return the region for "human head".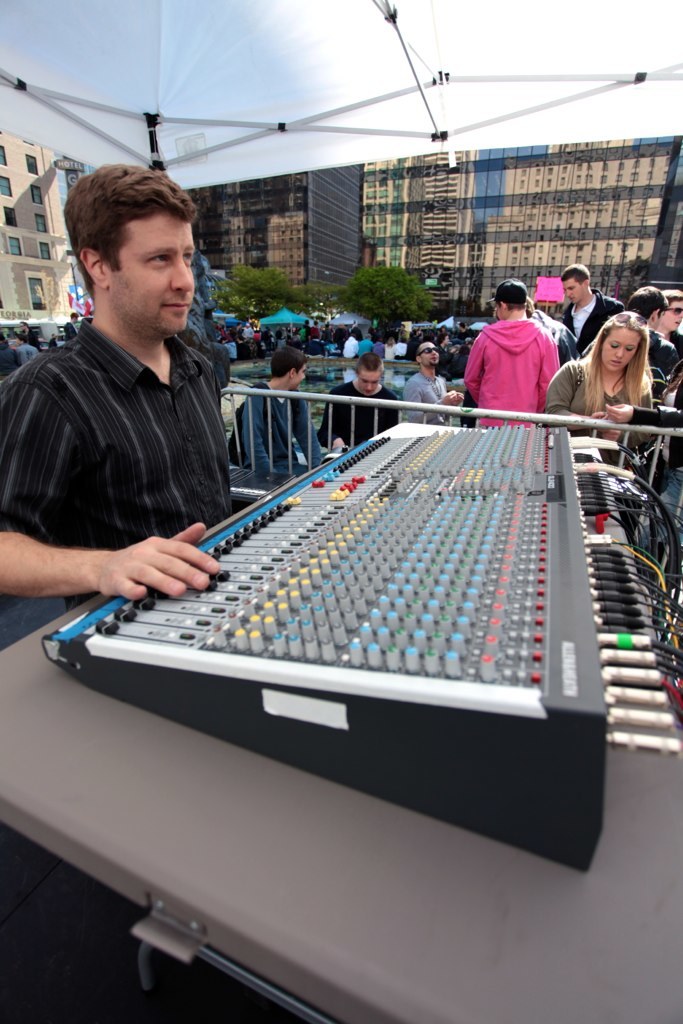
crop(57, 155, 204, 329).
